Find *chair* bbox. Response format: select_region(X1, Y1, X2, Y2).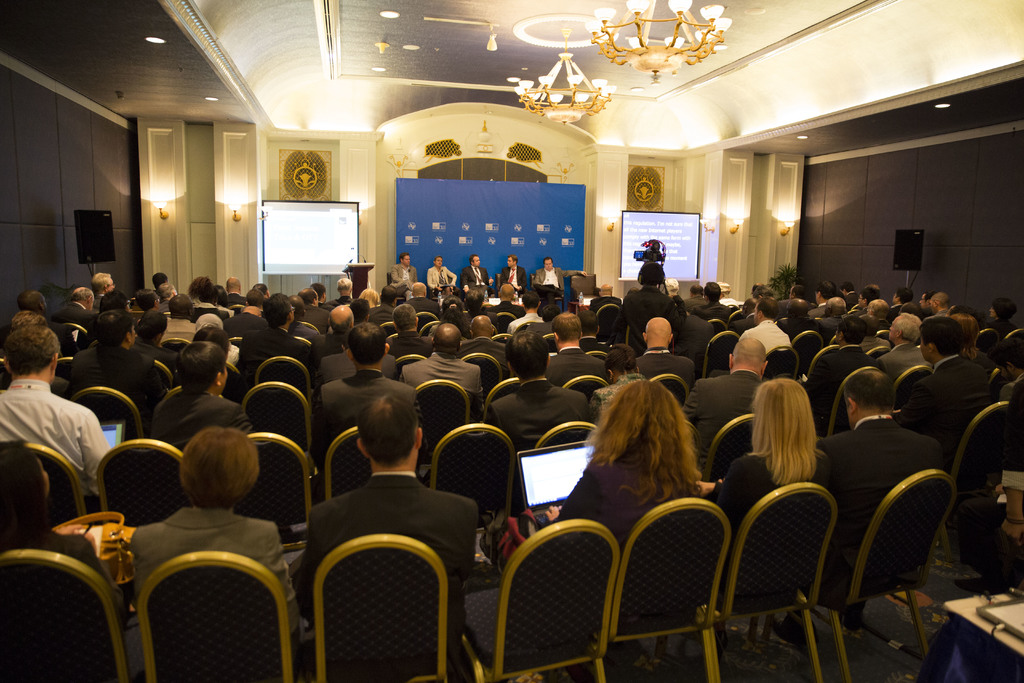
select_region(826, 367, 896, 440).
